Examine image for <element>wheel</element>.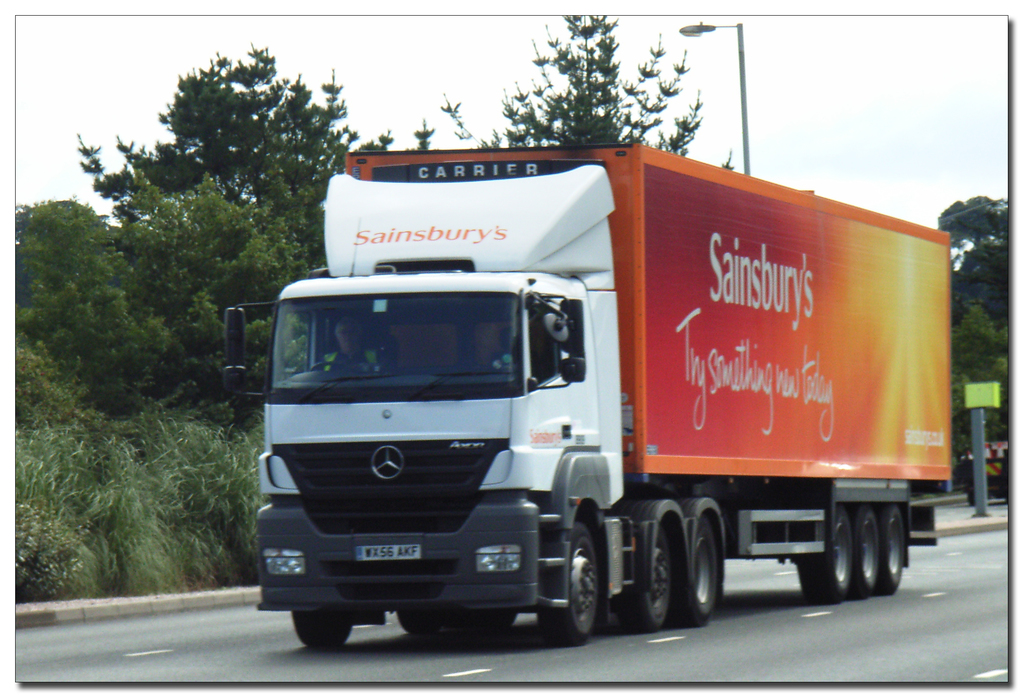
Examination result: left=554, top=528, right=609, bottom=649.
